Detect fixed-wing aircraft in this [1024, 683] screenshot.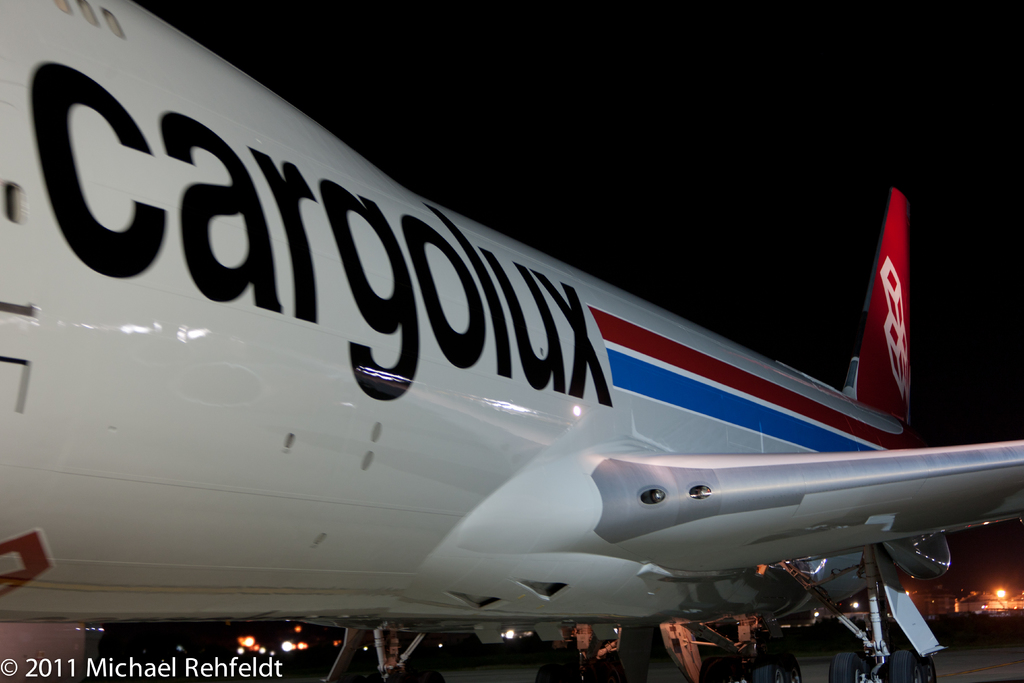
Detection: locate(0, 1, 1023, 682).
